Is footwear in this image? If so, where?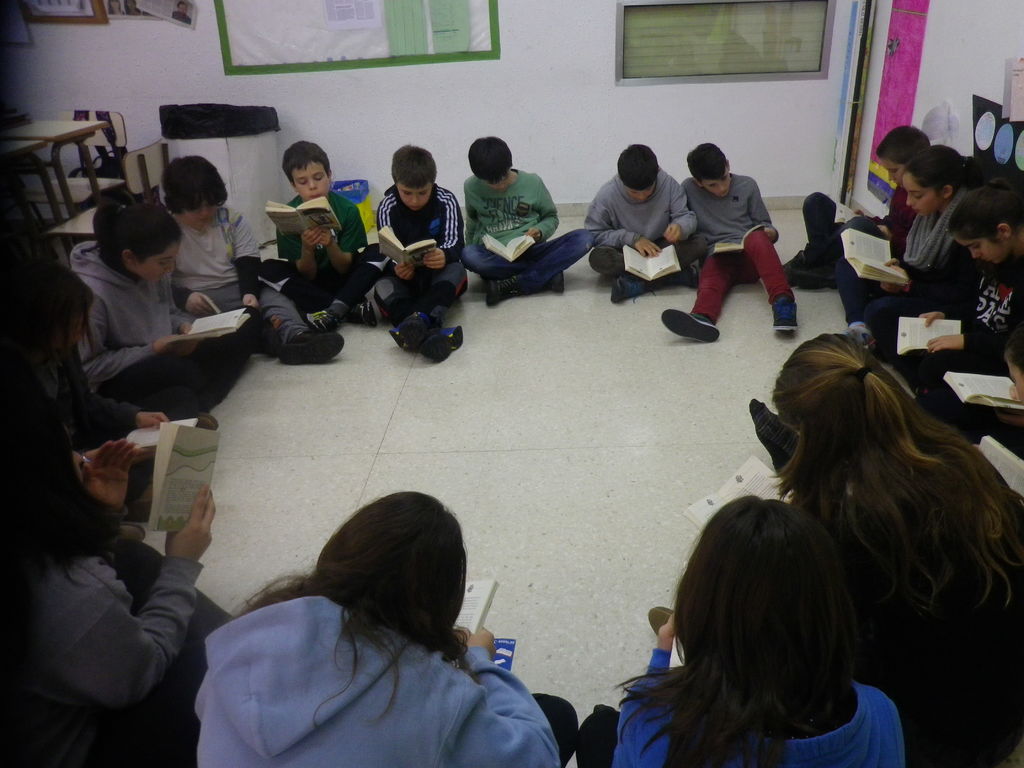
Yes, at rect(316, 309, 339, 330).
